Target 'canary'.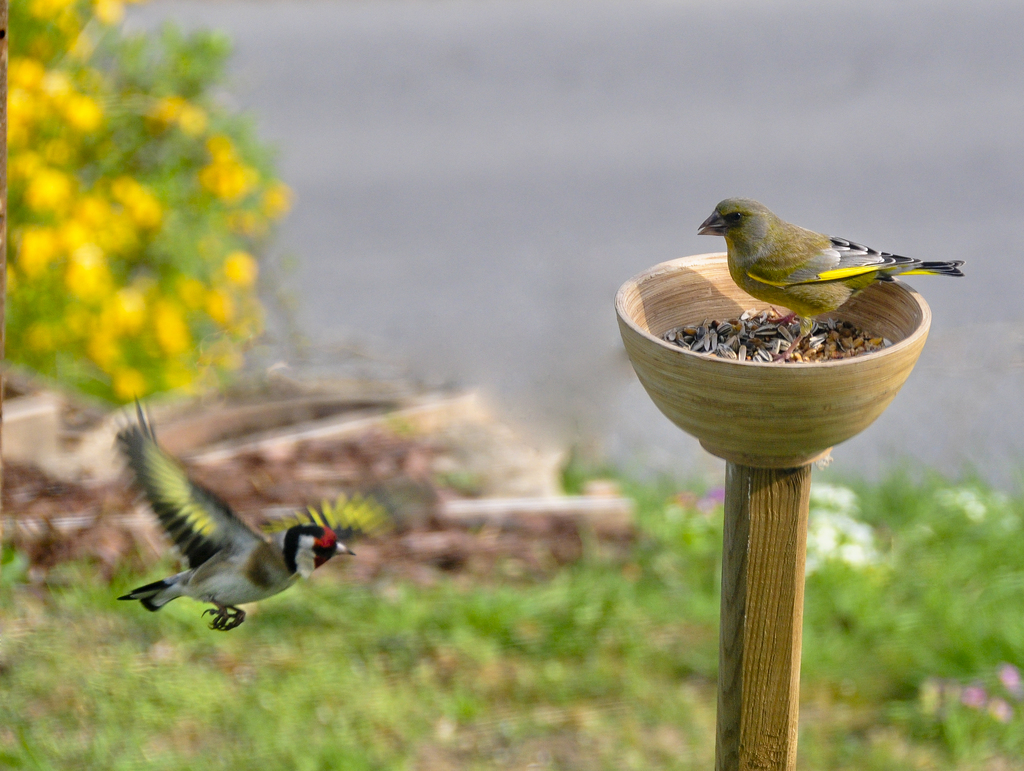
Target region: pyautogui.locateOnScreen(116, 388, 436, 634).
